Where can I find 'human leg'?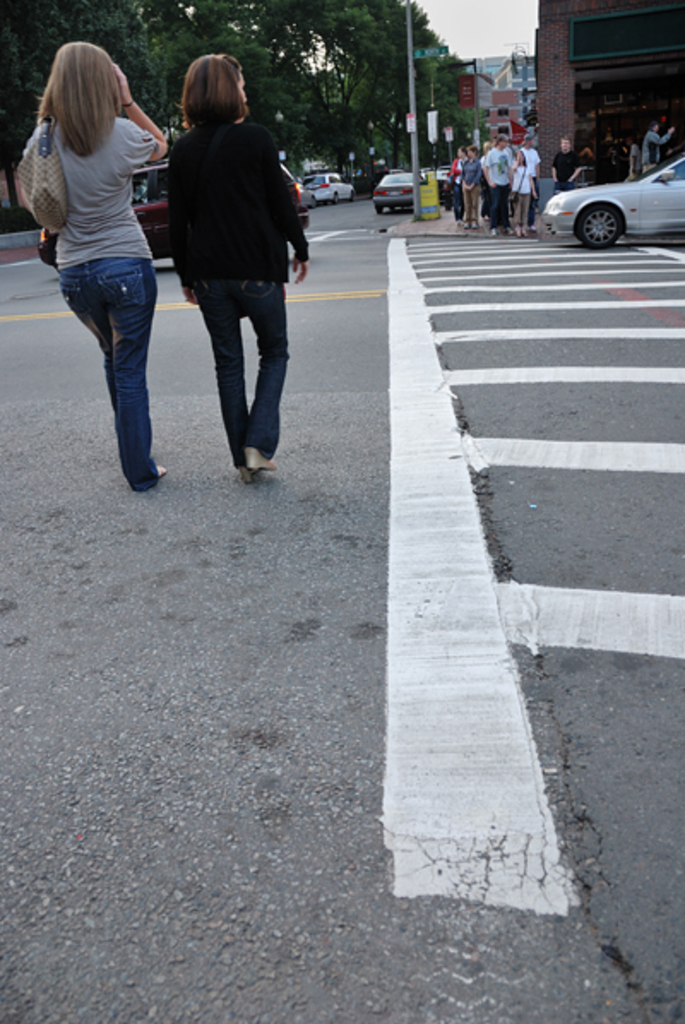
You can find it at box(185, 276, 284, 466).
